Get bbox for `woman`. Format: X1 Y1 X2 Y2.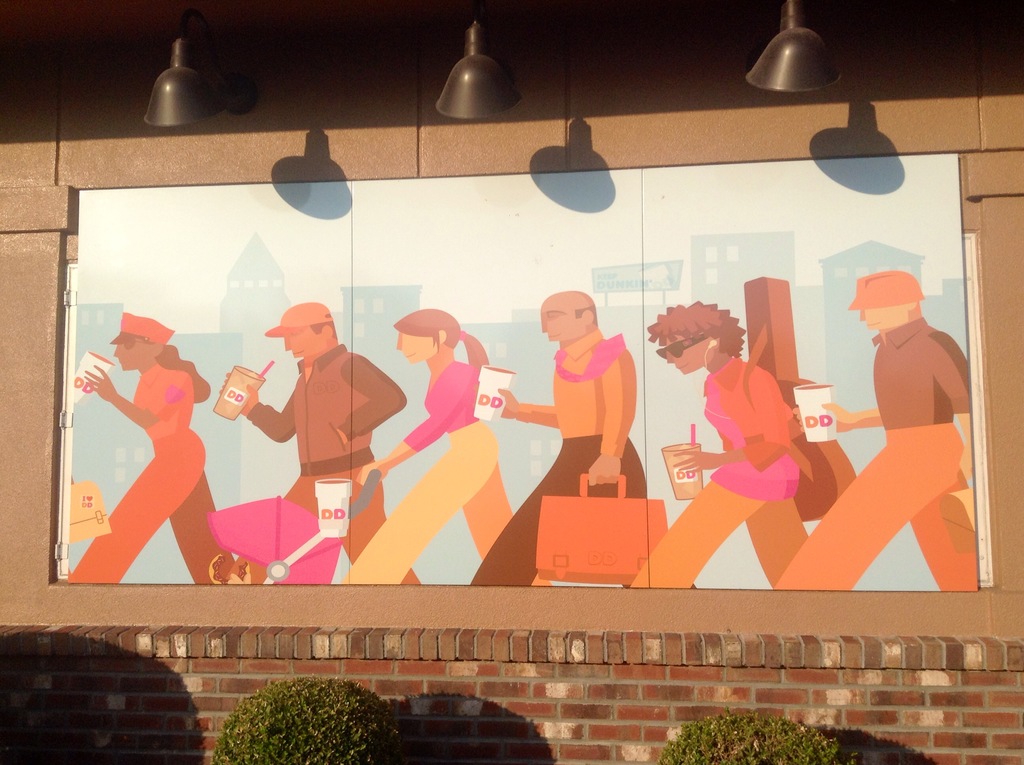
341 305 554 590.
